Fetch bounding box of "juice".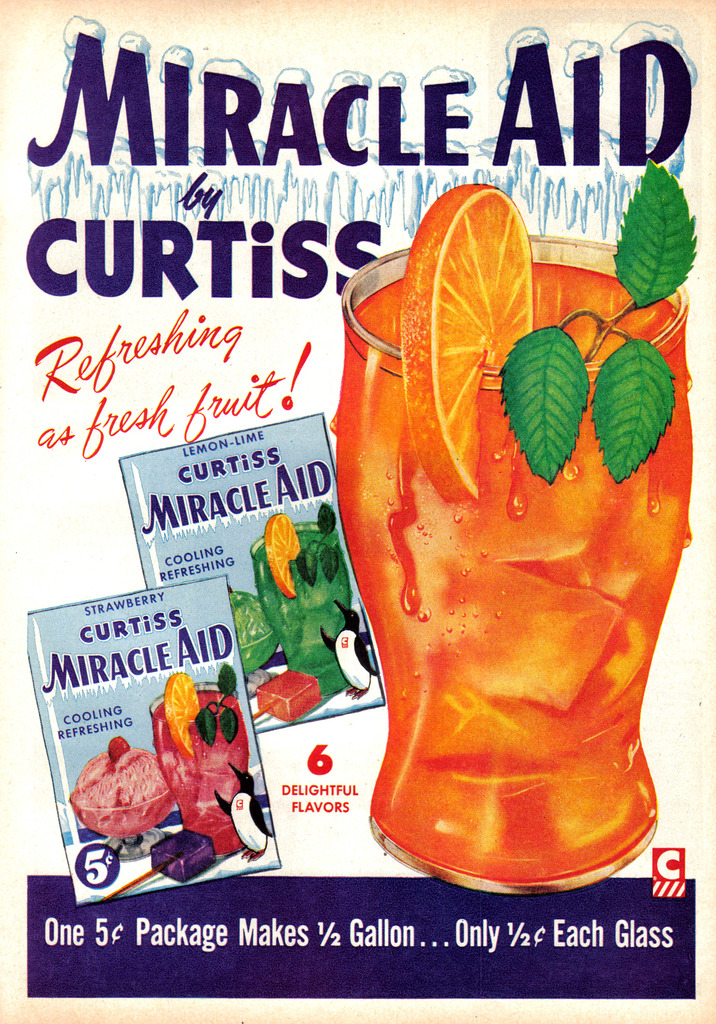
Bbox: detection(145, 691, 252, 863).
